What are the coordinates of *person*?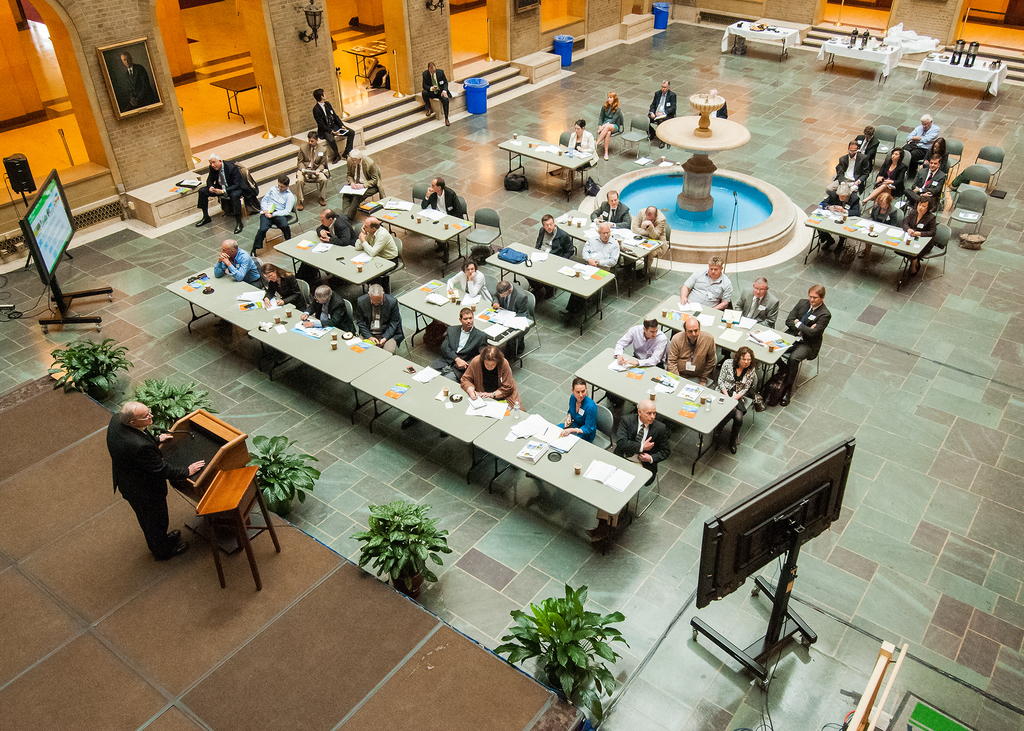
{"x1": 634, "y1": 202, "x2": 666, "y2": 253}.
